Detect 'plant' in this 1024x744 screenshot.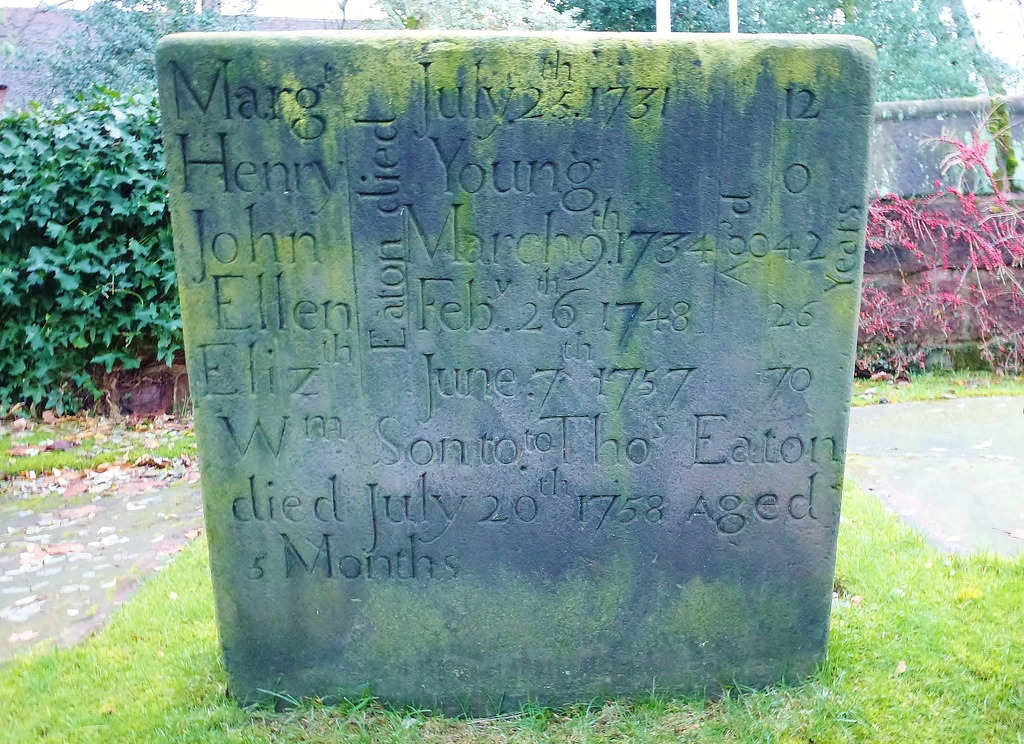
Detection: (left=19, top=52, right=169, bottom=447).
